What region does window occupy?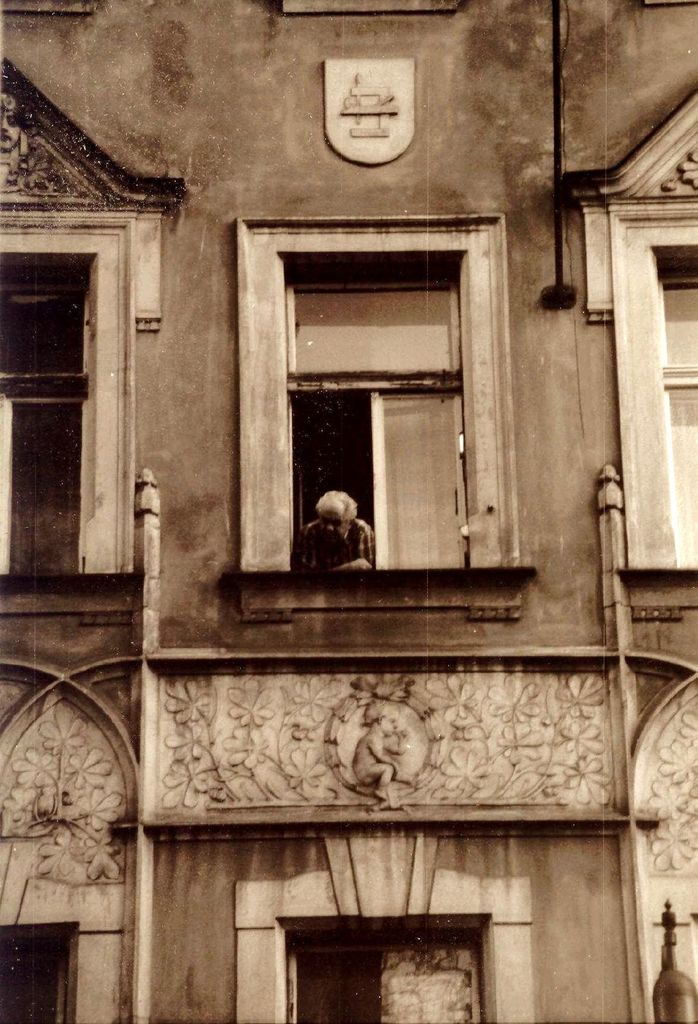
x1=0 y1=928 x2=65 y2=1023.
